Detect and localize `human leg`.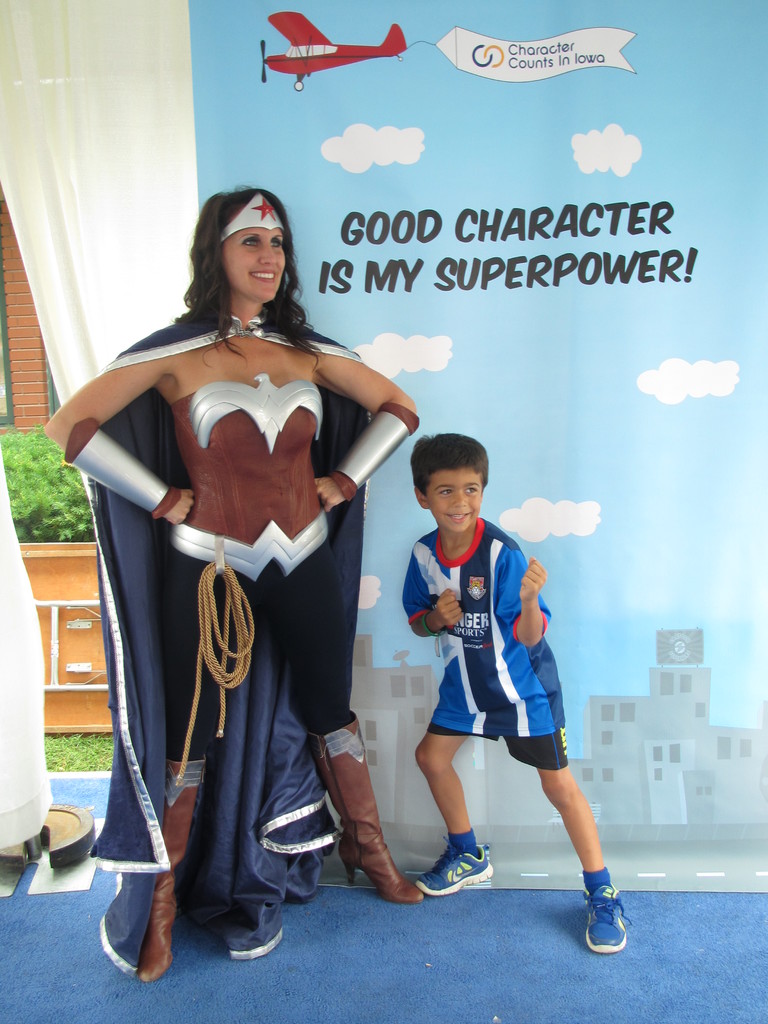
Localized at box(515, 710, 638, 974).
